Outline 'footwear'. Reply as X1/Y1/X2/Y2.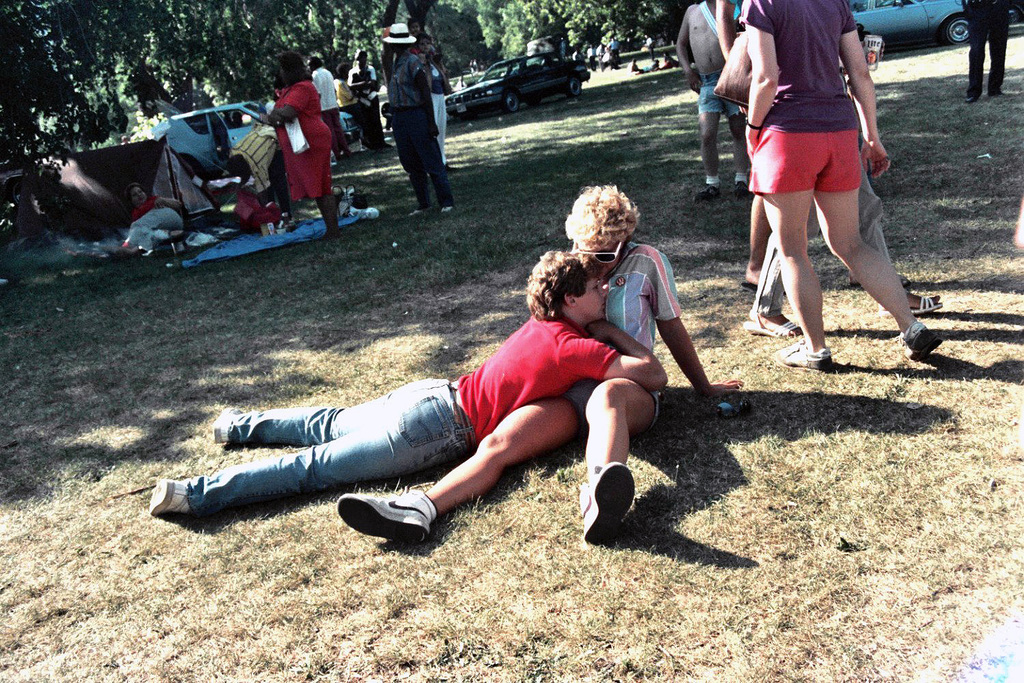
698/176/717/200.
